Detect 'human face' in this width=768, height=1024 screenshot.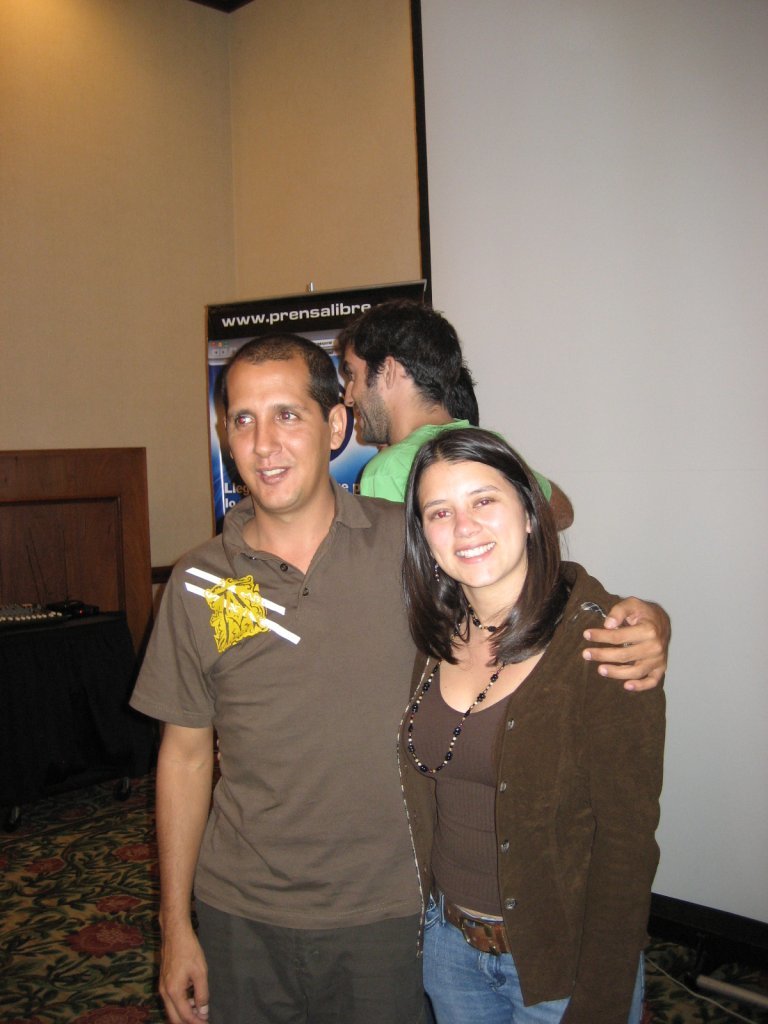
Detection: [left=224, top=359, right=325, bottom=510].
